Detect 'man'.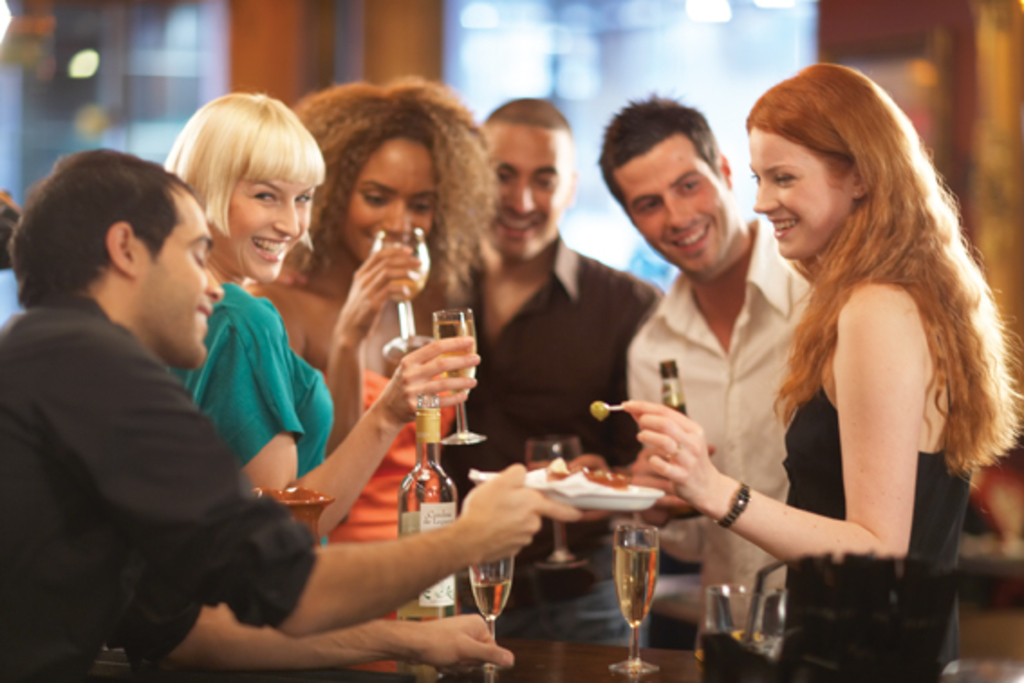
Detected at detection(594, 89, 816, 649).
